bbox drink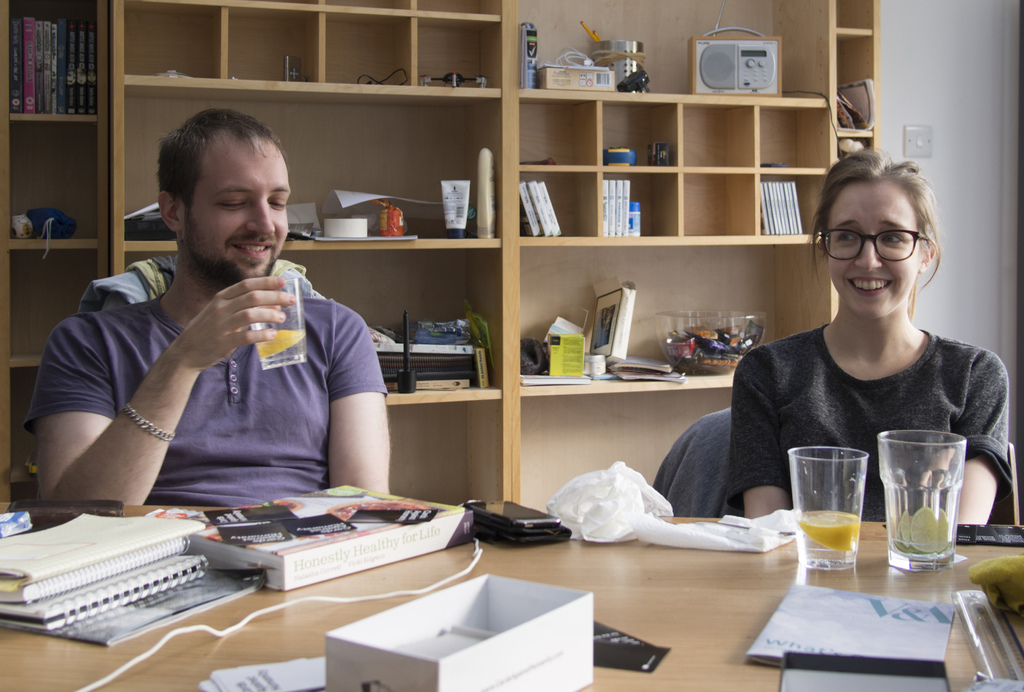
region(890, 545, 956, 570)
